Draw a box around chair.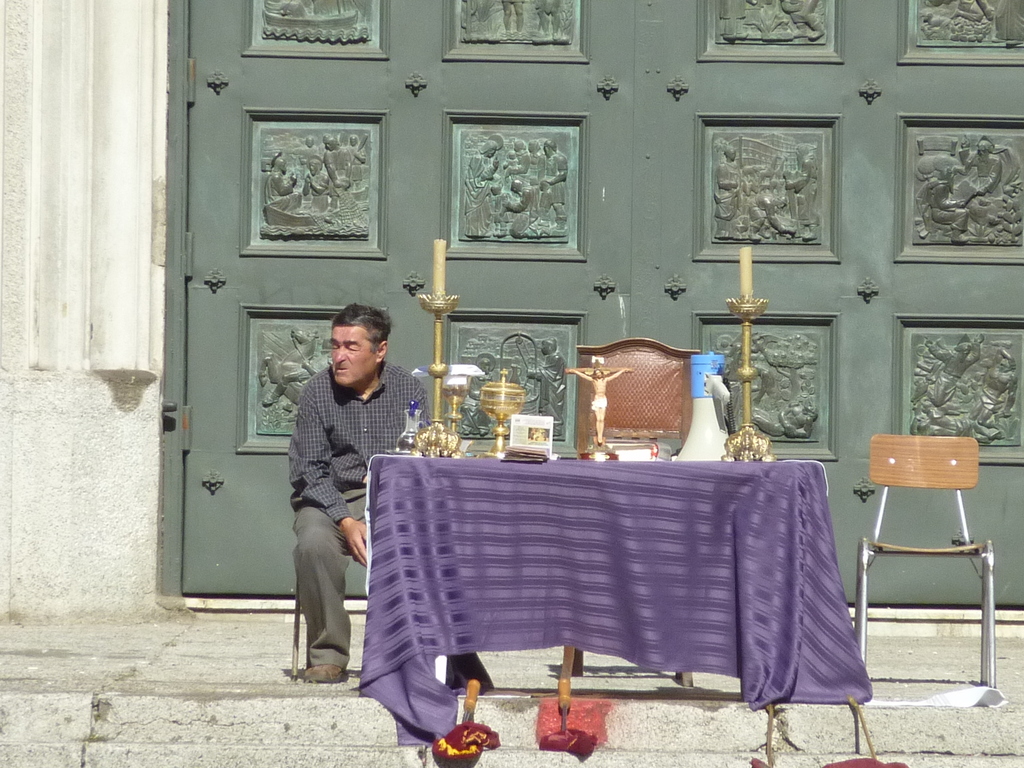
select_region(858, 418, 1007, 685).
